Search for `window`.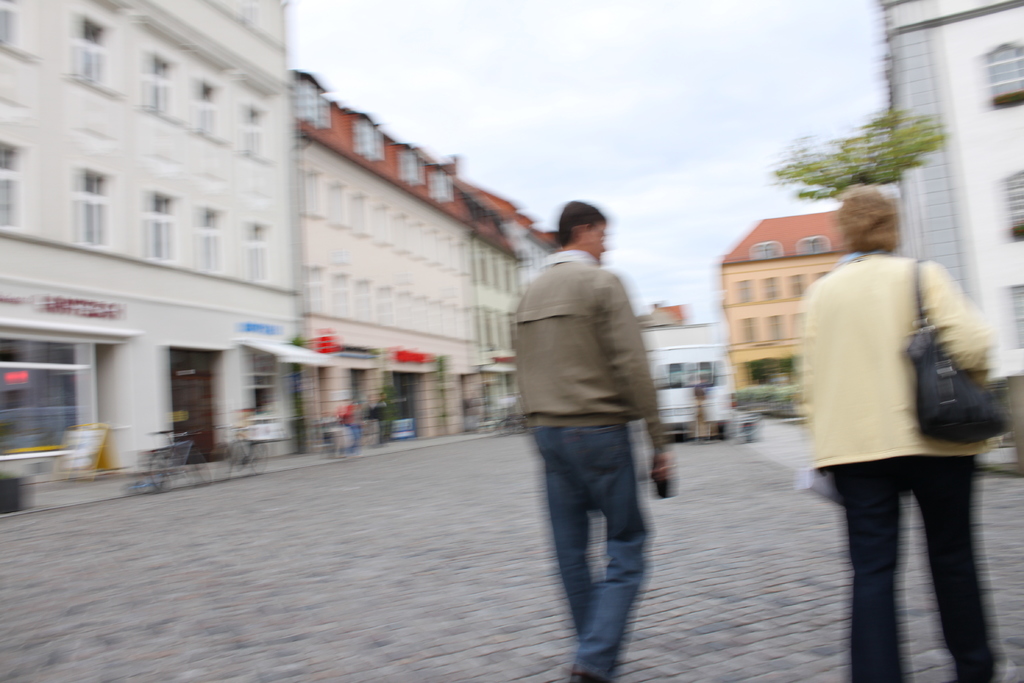
Found at crop(70, 167, 109, 251).
